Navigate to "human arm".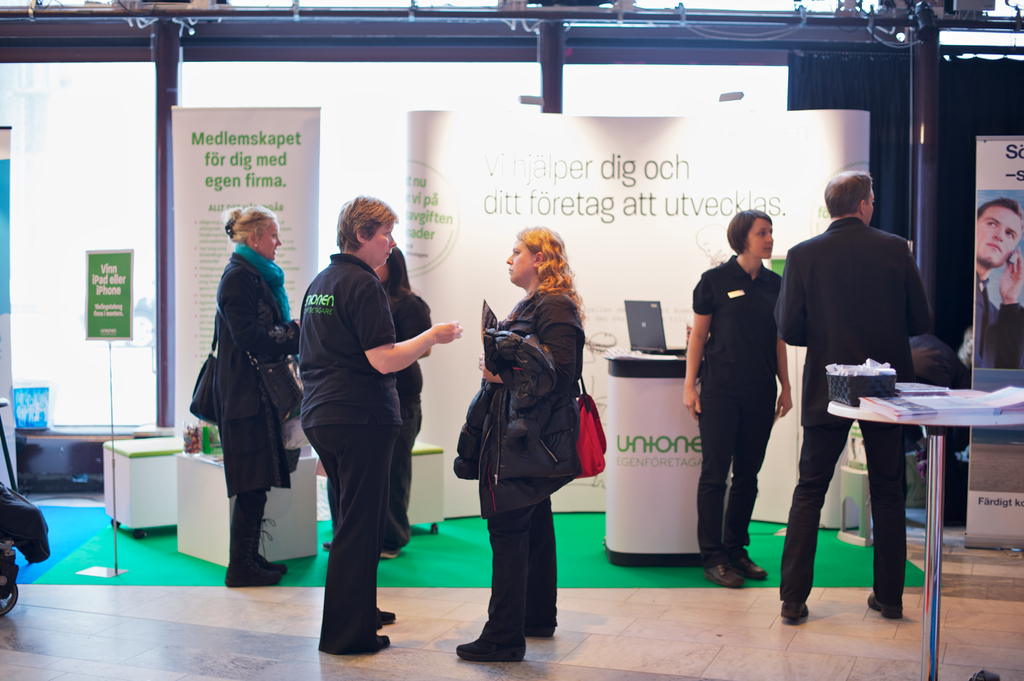
Navigation target: rect(758, 233, 806, 360).
